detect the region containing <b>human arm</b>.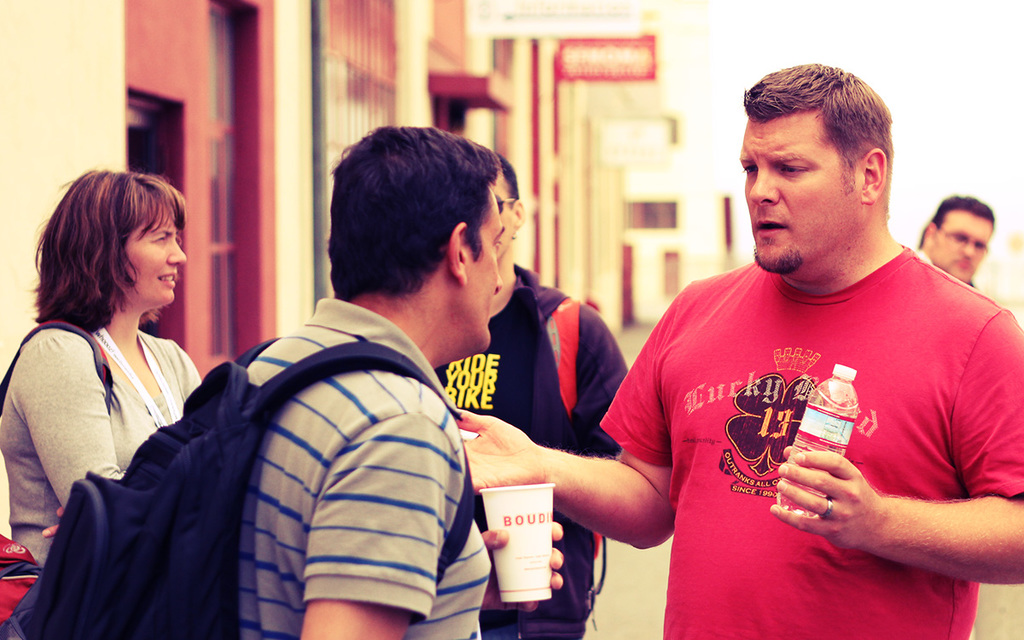
<box>451,280,694,549</box>.
